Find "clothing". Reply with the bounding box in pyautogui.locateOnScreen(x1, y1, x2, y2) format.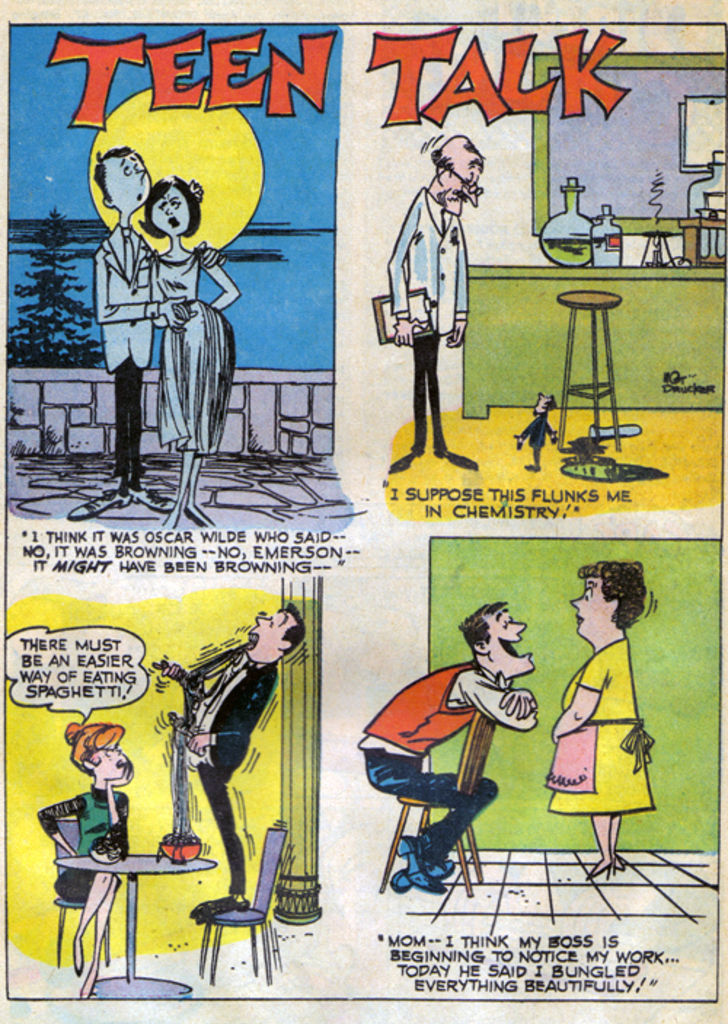
pyautogui.locateOnScreen(181, 653, 272, 794).
